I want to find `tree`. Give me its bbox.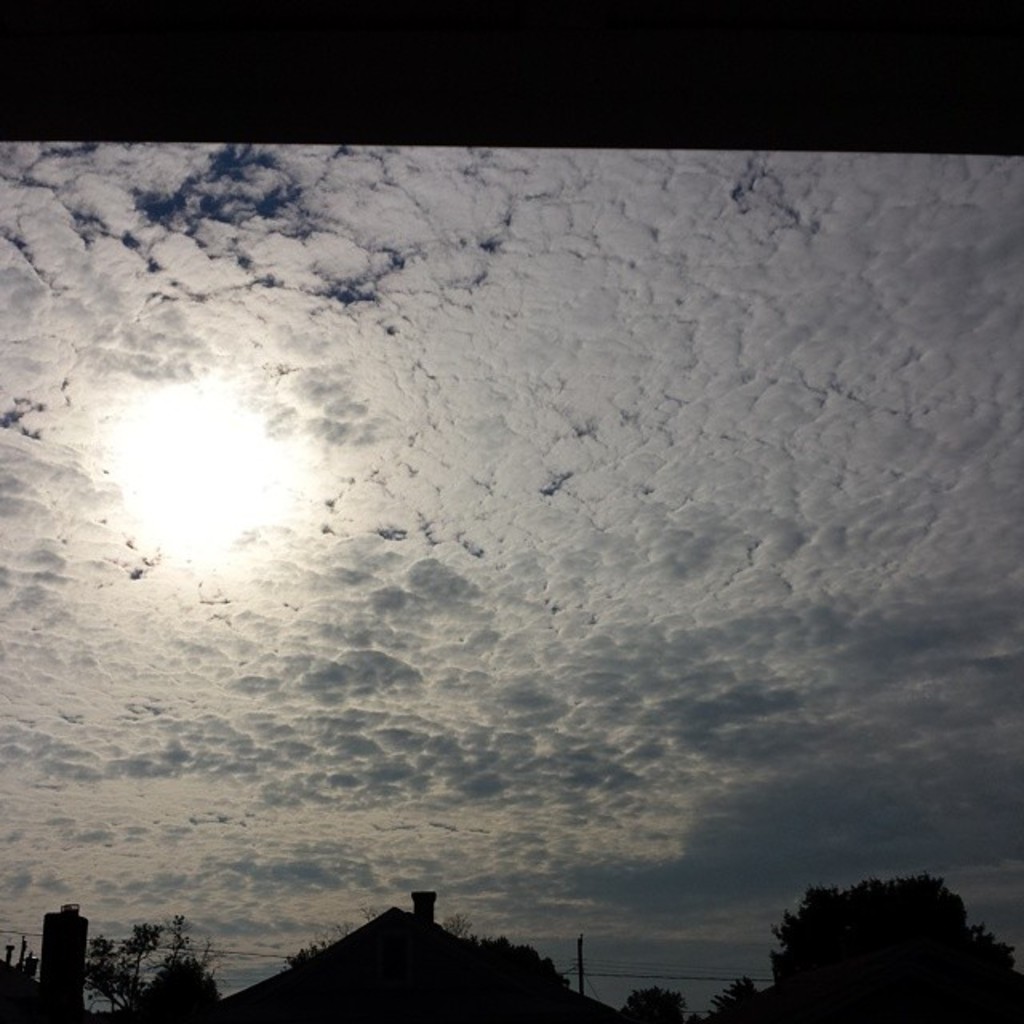
bbox=[704, 978, 768, 1022].
